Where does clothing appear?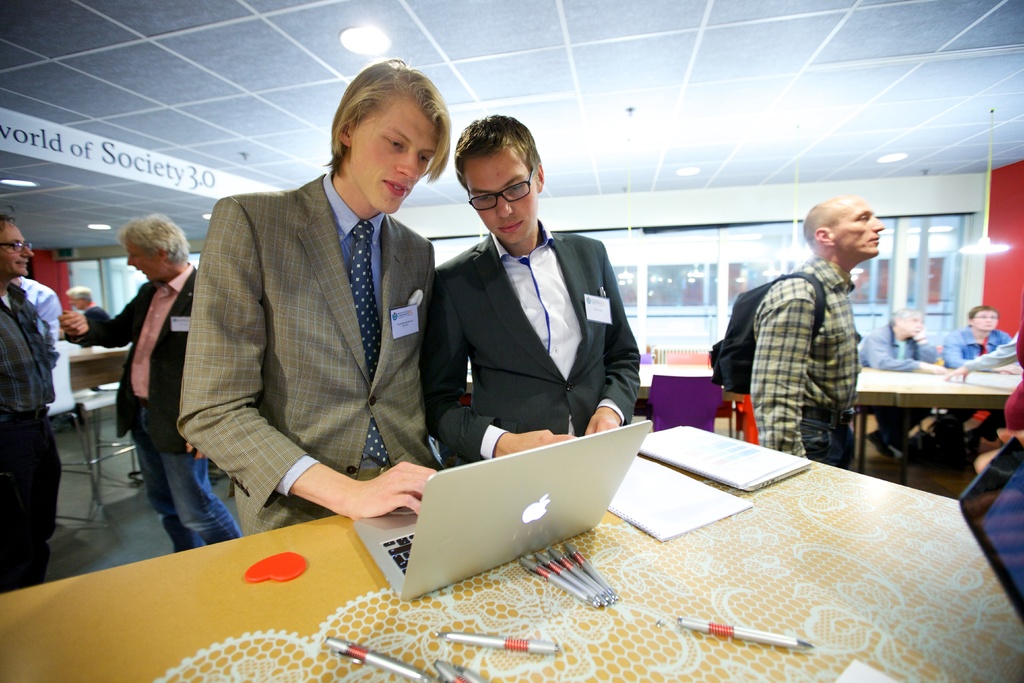
Appears at 854/322/938/436.
